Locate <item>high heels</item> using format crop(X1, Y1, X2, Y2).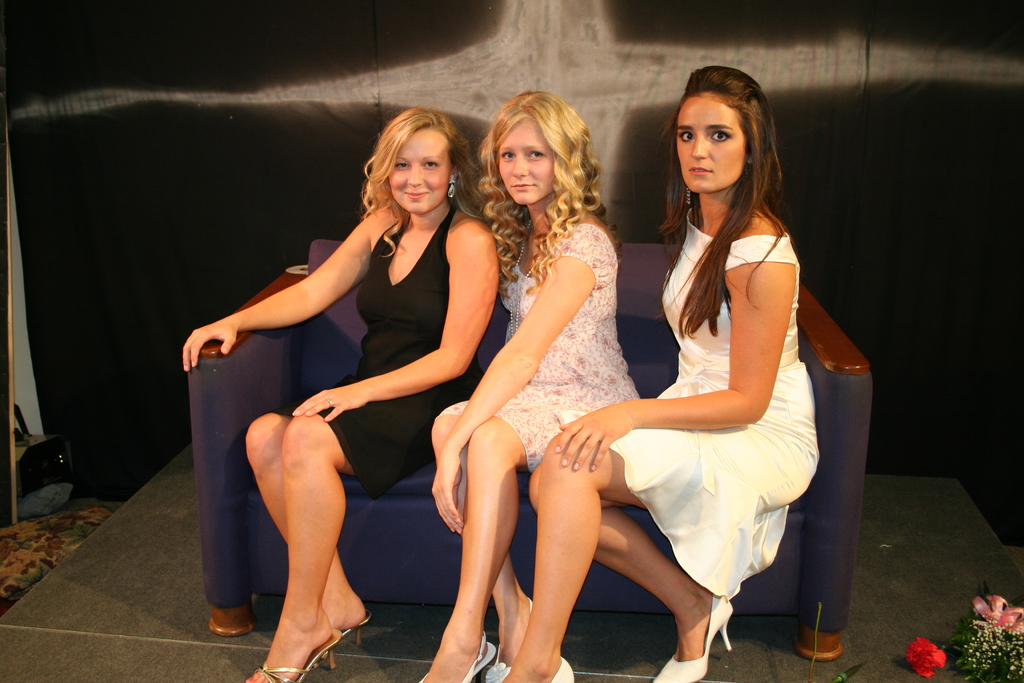
crop(553, 654, 575, 682).
